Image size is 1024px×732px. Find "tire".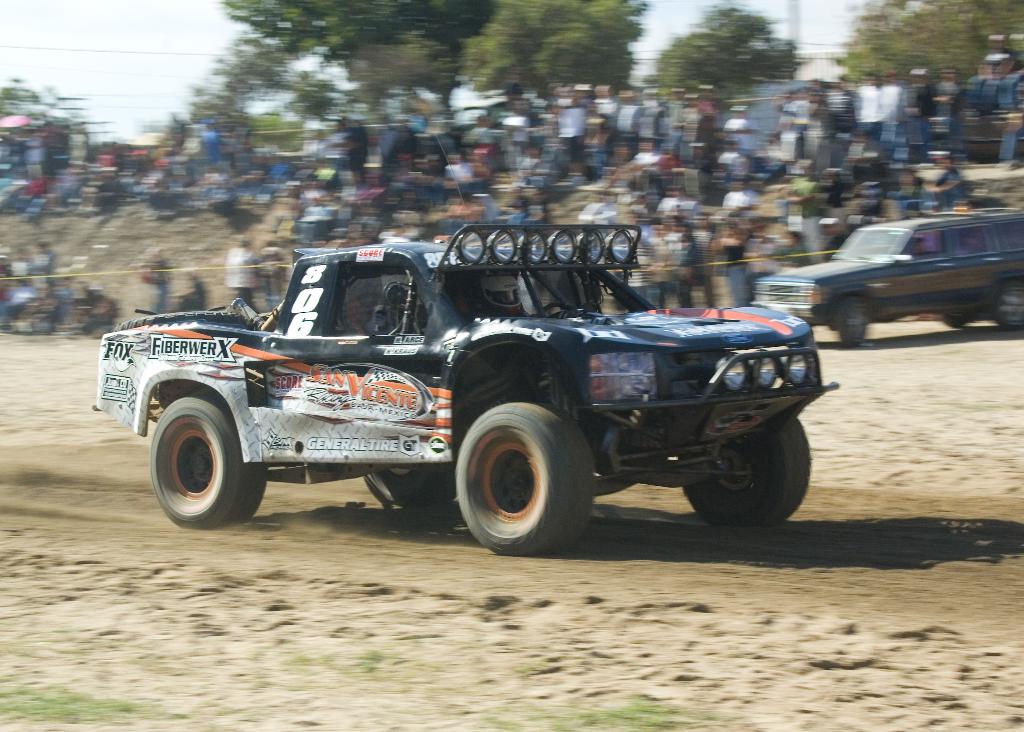
pyautogui.locateOnScreen(147, 393, 265, 528).
